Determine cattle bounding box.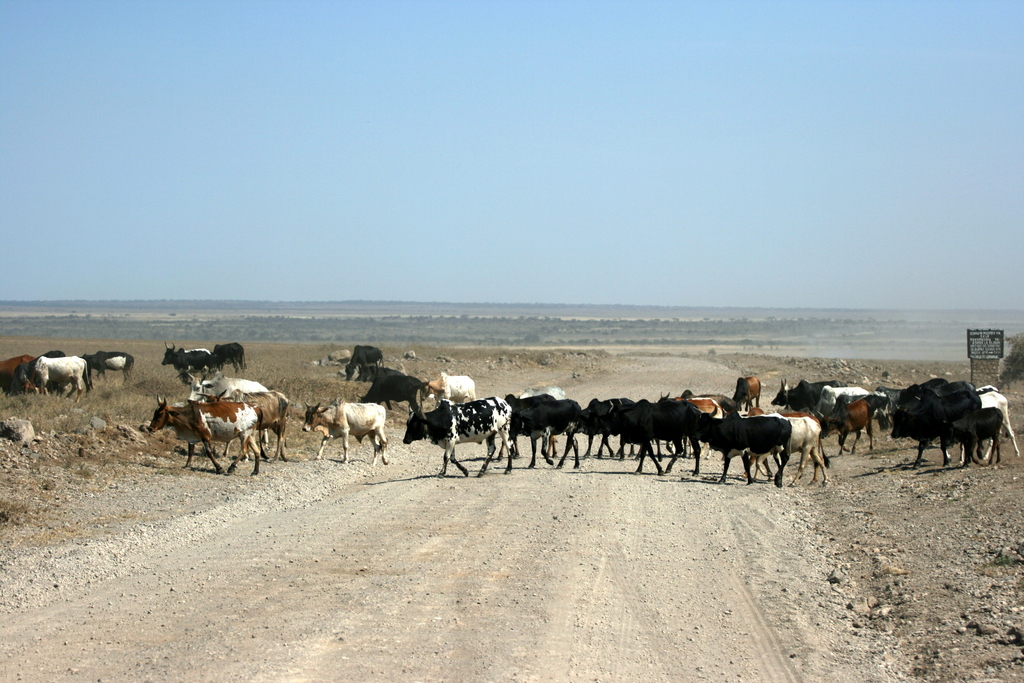
Determined: (x1=305, y1=402, x2=388, y2=464).
